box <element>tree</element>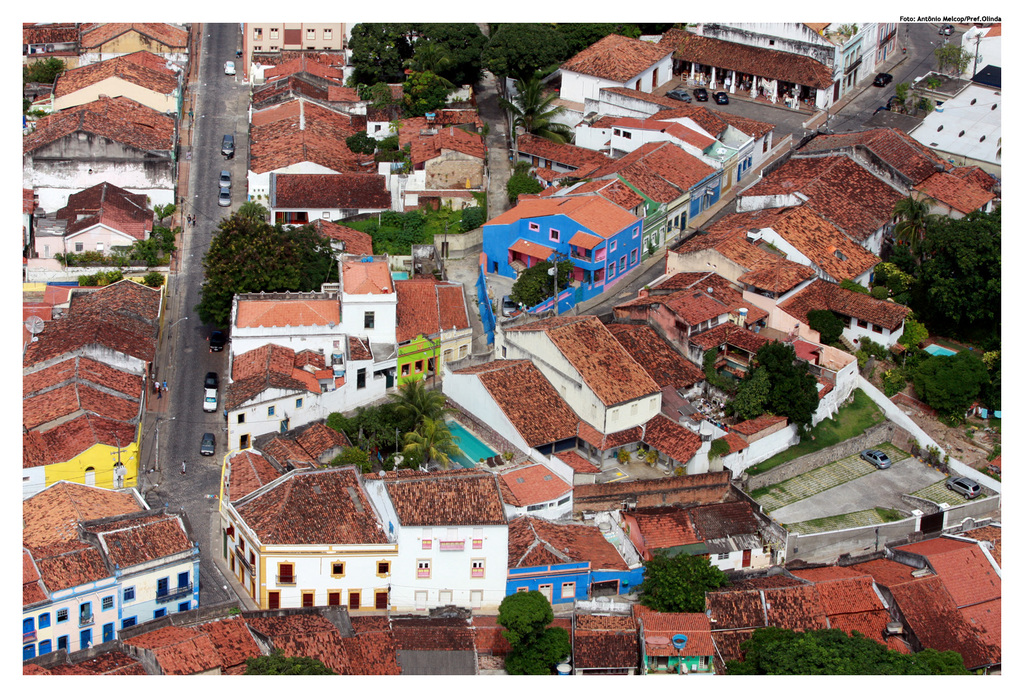
l=502, t=78, r=572, b=140
